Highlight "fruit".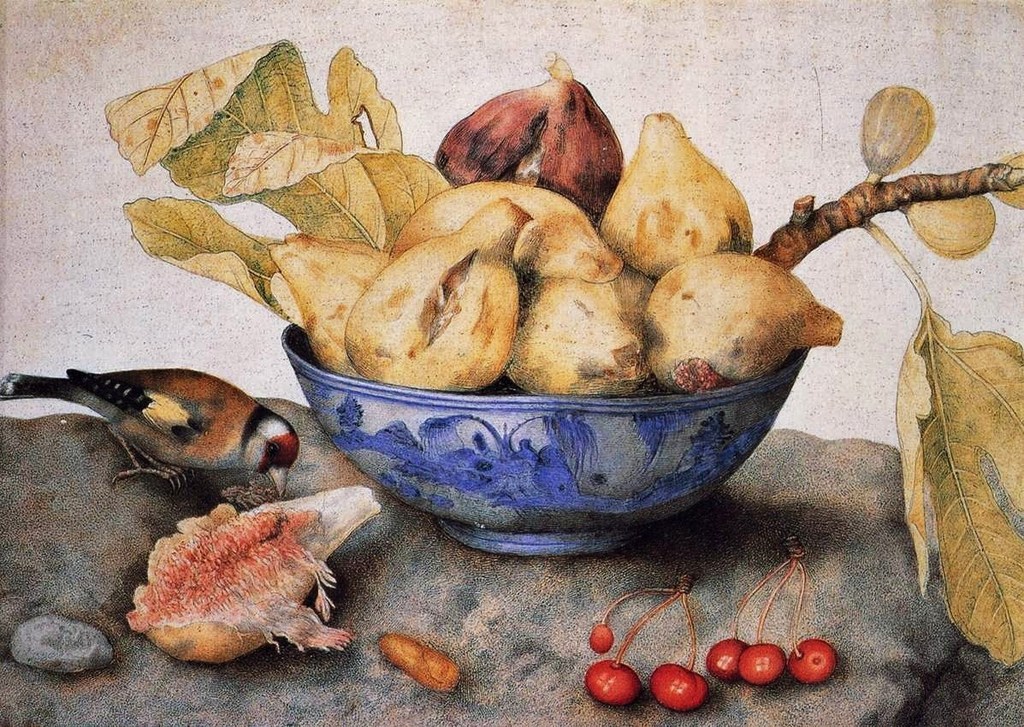
Highlighted region: 790 635 837 680.
